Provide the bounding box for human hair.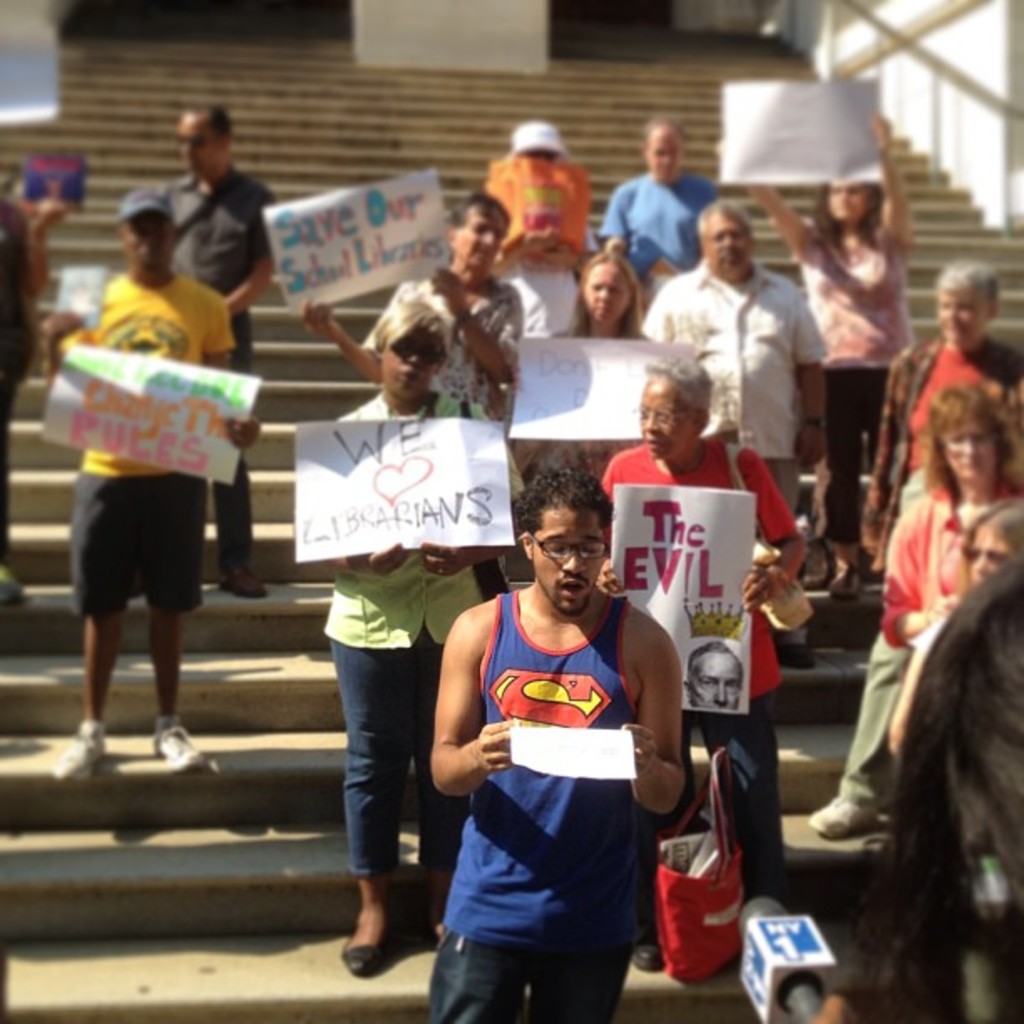
box(507, 460, 616, 517).
